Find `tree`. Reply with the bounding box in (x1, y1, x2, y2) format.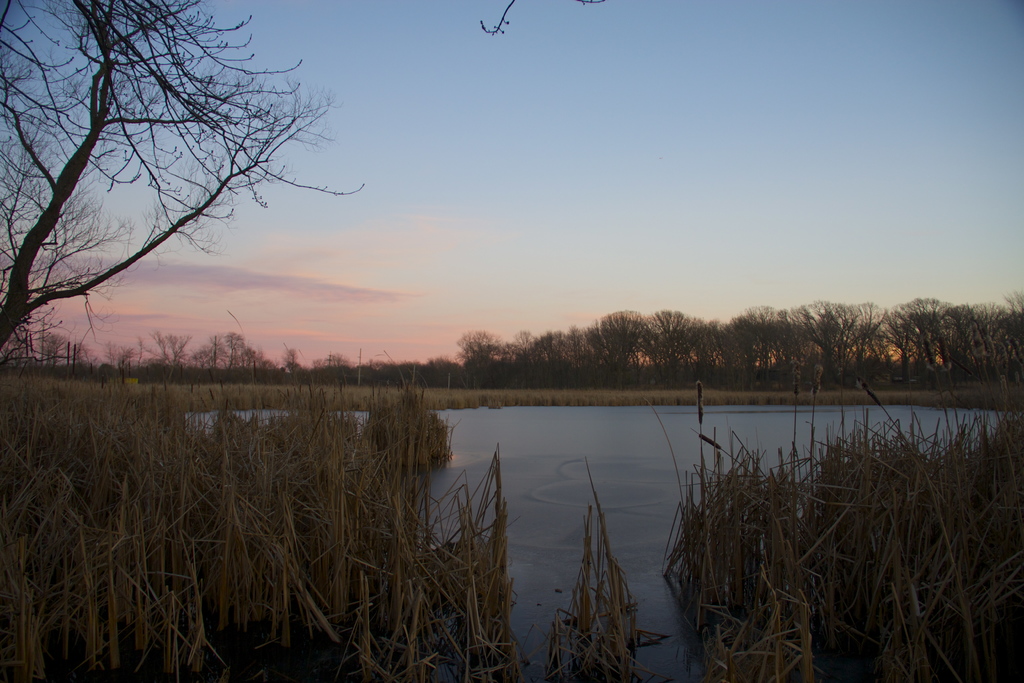
(529, 316, 600, 396).
